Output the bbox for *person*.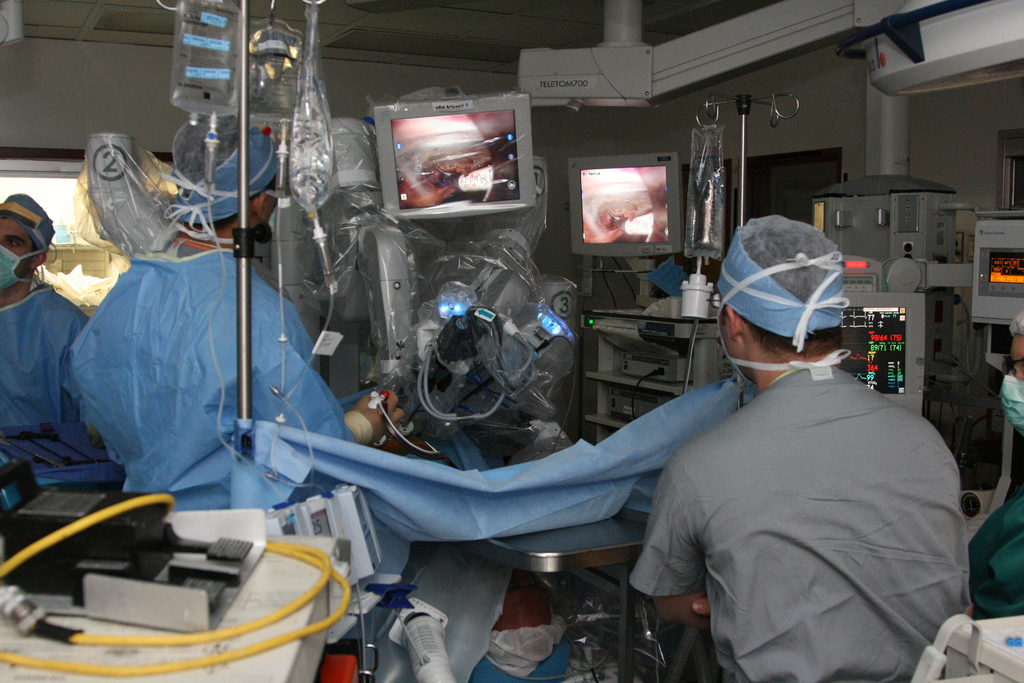
bbox=[65, 110, 403, 518].
